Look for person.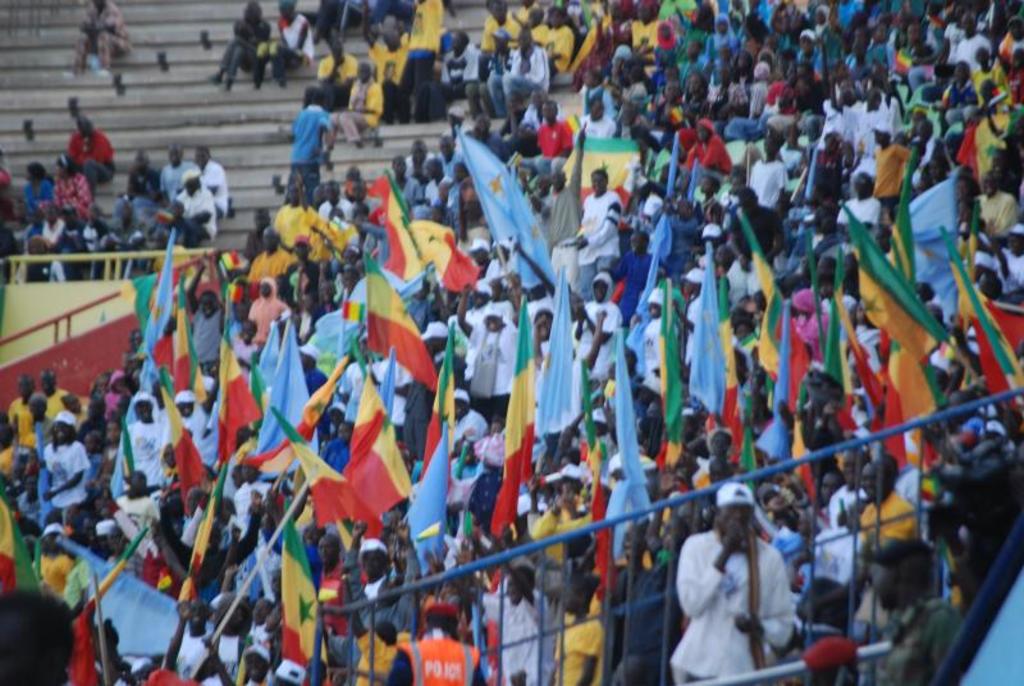
Found: <region>123, 148, 161, 193</region>.
